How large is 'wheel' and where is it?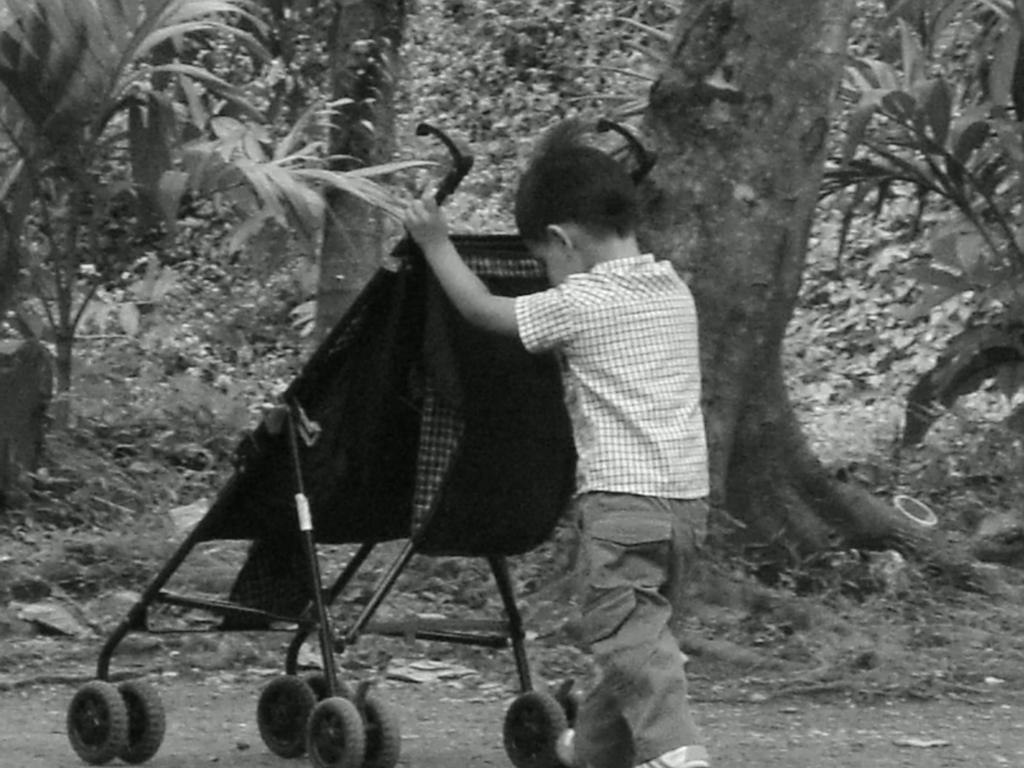
Bounding box: x1=122 y1=679 x2=168 y2=761.
